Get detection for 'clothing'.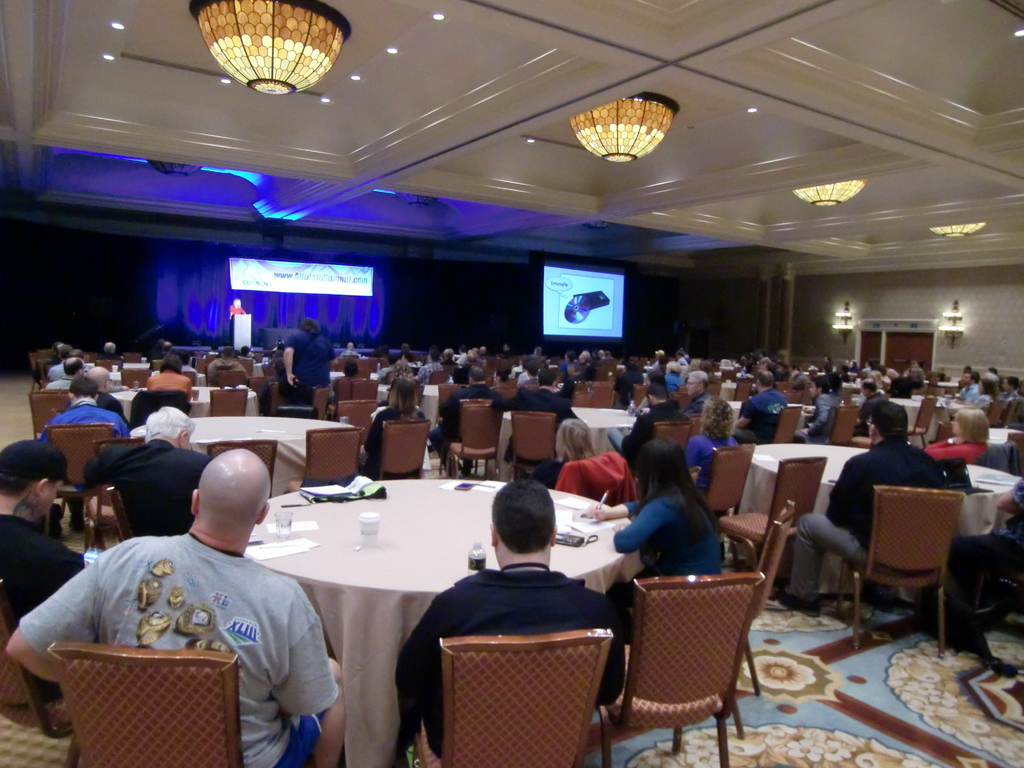
Detection: rect(683, 387, 714, 412).
